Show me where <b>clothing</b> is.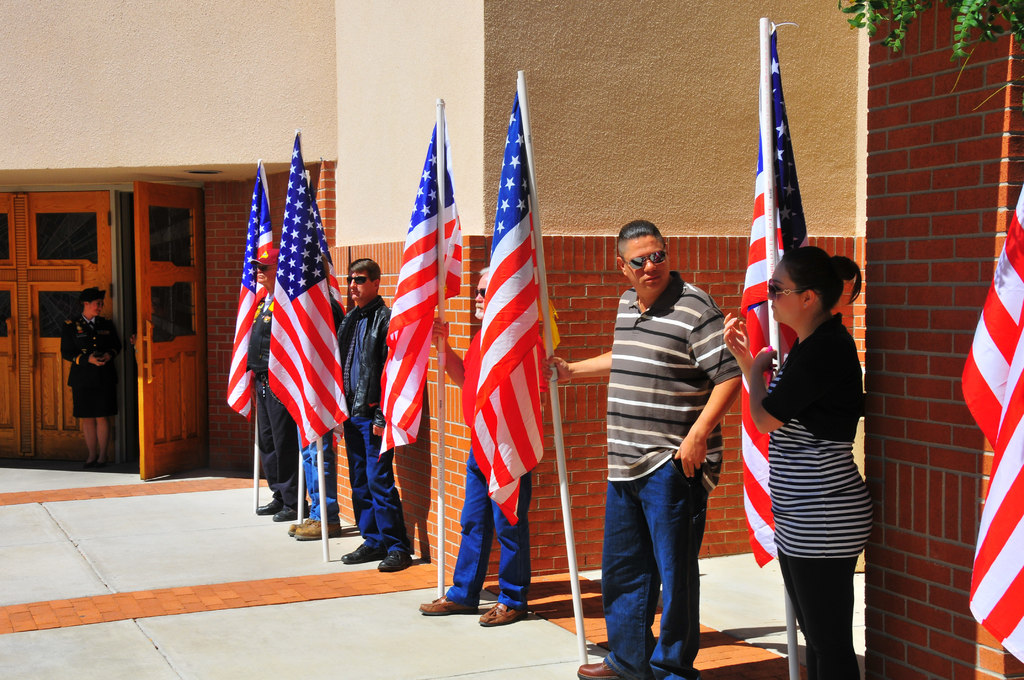
<b>clothing</b> is at <box>250,298,309,505</box>.
